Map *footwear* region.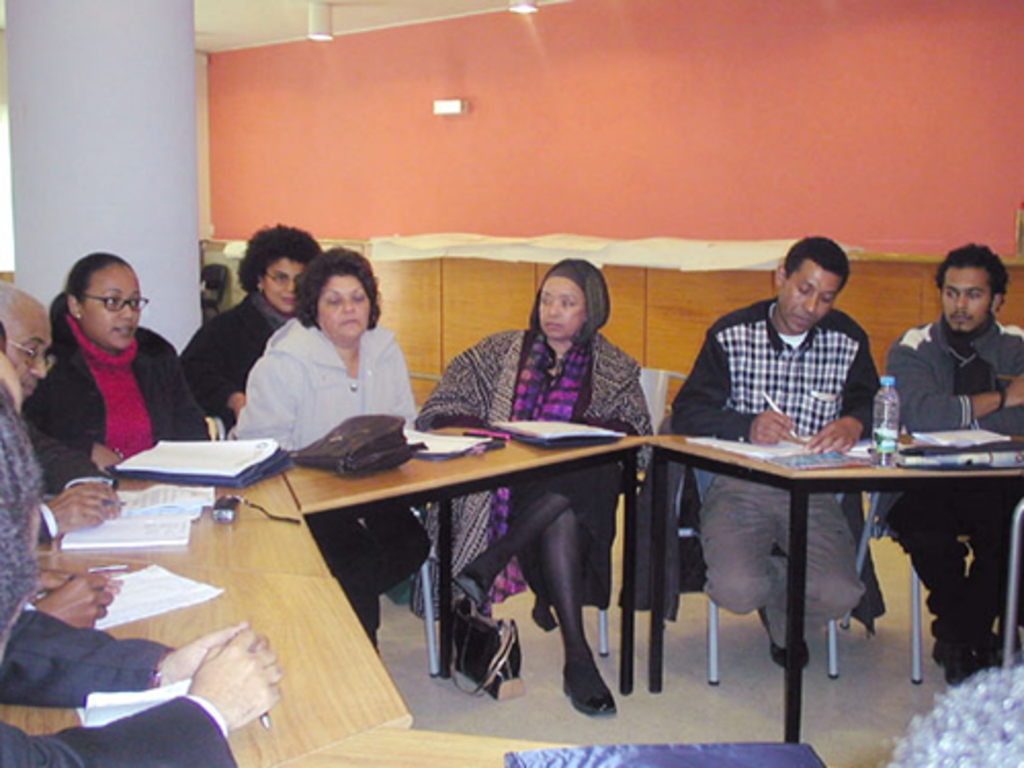
Mapped to box(451, 569, 483, 608).
